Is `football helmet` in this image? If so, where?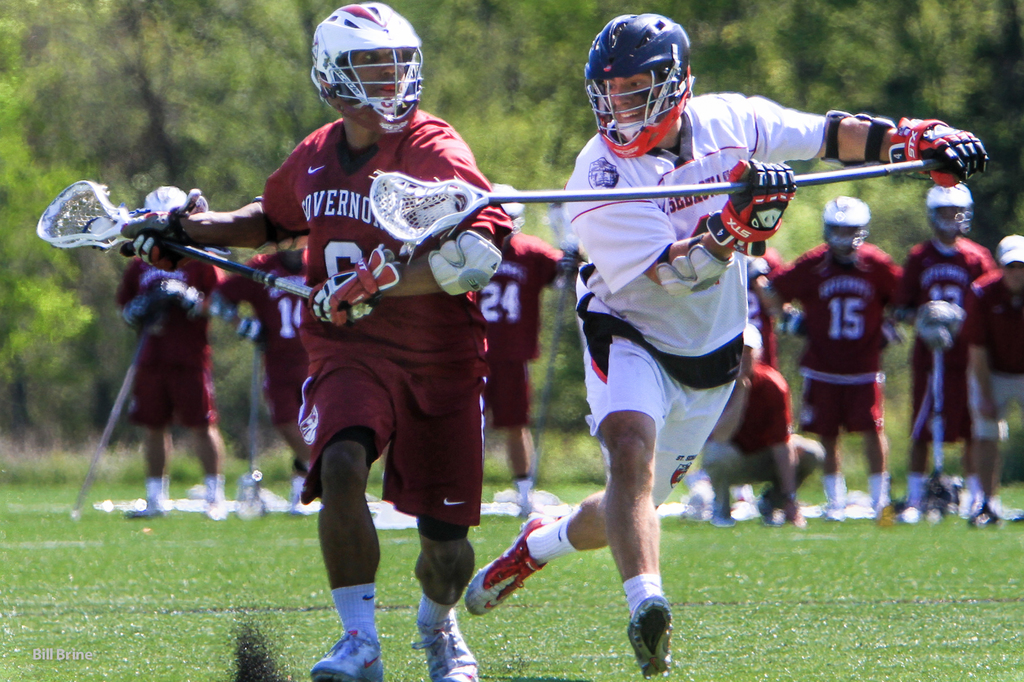
Yes, at bbox(586, 8, 696, 160).
